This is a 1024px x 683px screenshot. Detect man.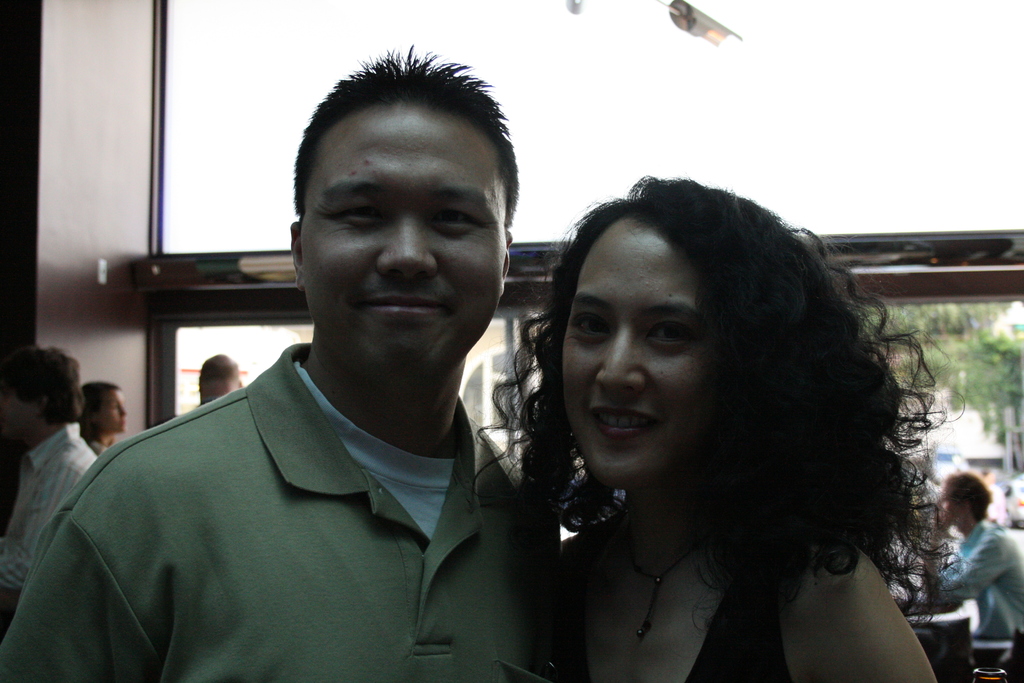
crop(196, 349, 244, 406).
